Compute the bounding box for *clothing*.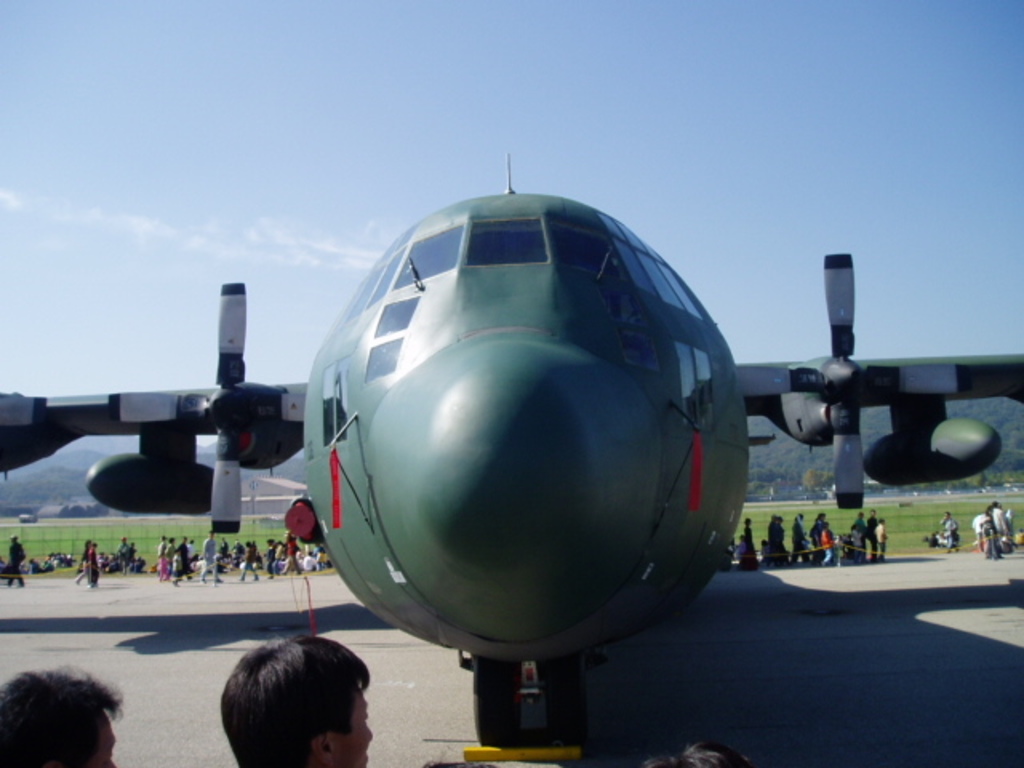
select_region(302, 554, 314, 571).
